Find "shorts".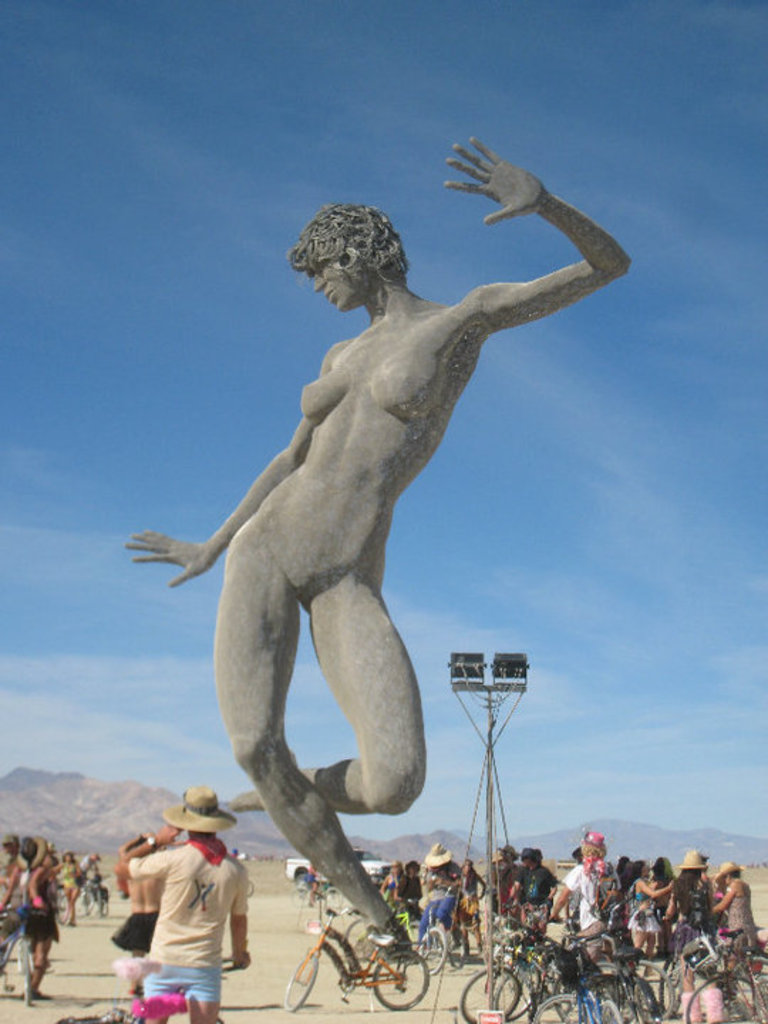
bbox=[582, 920, 602, 936].
